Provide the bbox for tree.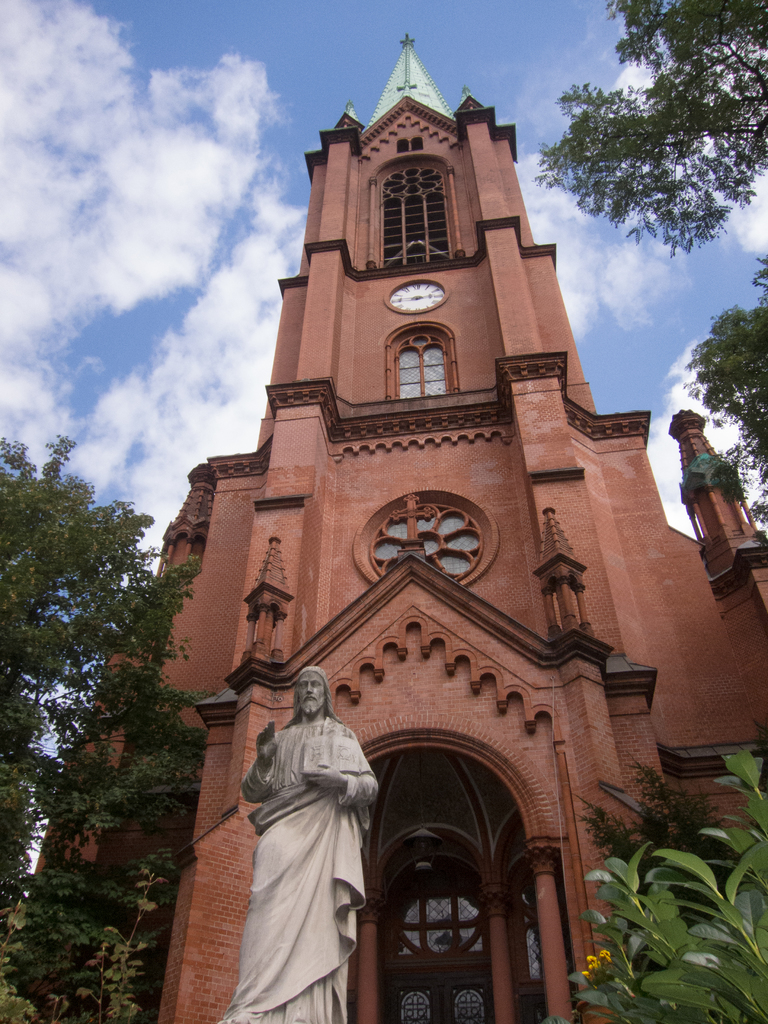
<bbox>674, 247, 767, 531</bbox>.
